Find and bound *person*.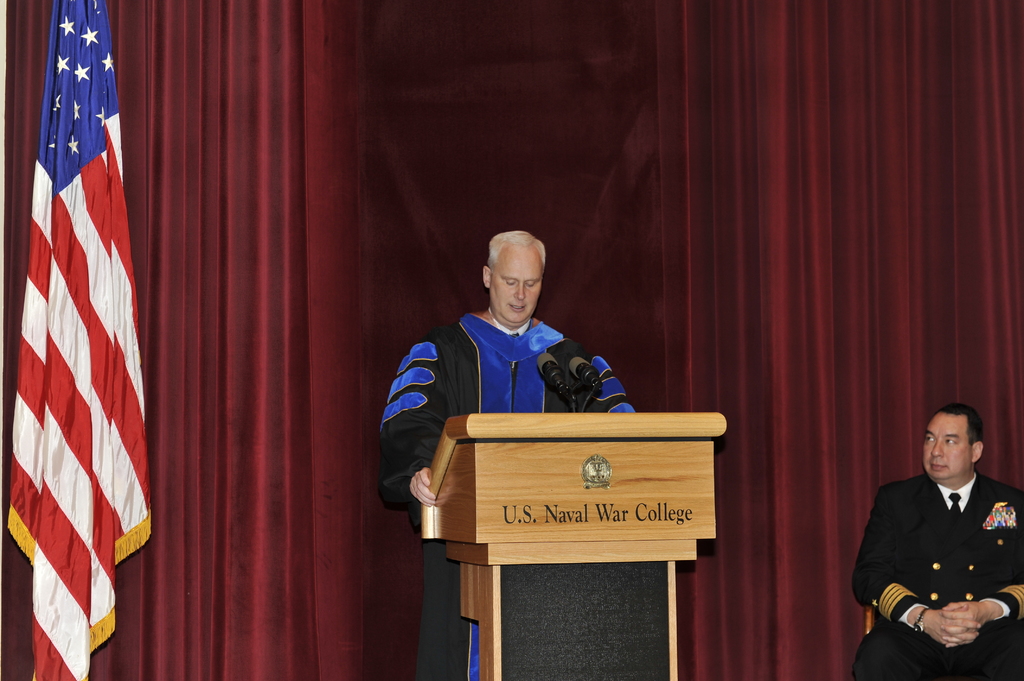
Bound: 372 225 634 680.
